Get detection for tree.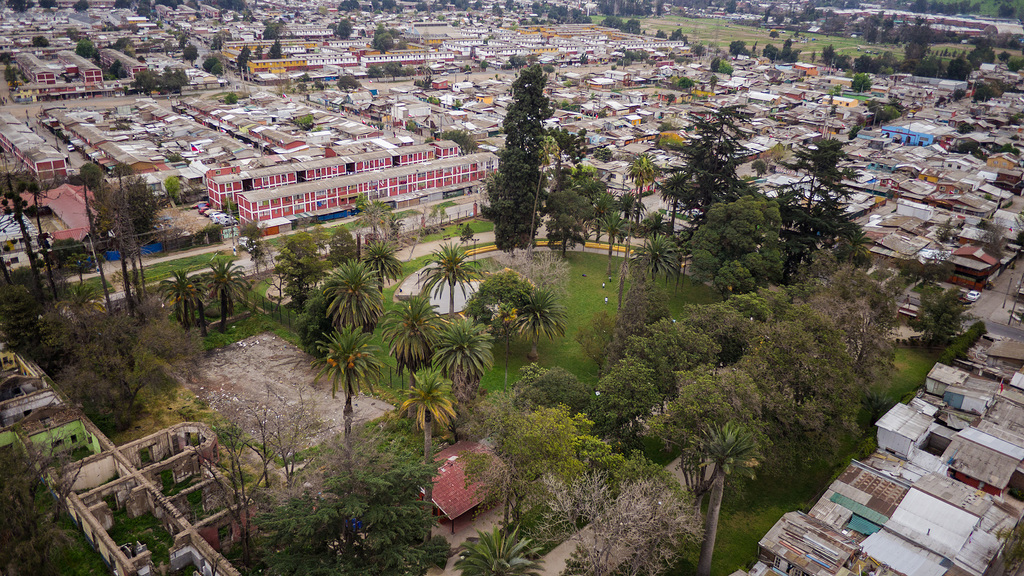
Detection: 294/114/319/132.
